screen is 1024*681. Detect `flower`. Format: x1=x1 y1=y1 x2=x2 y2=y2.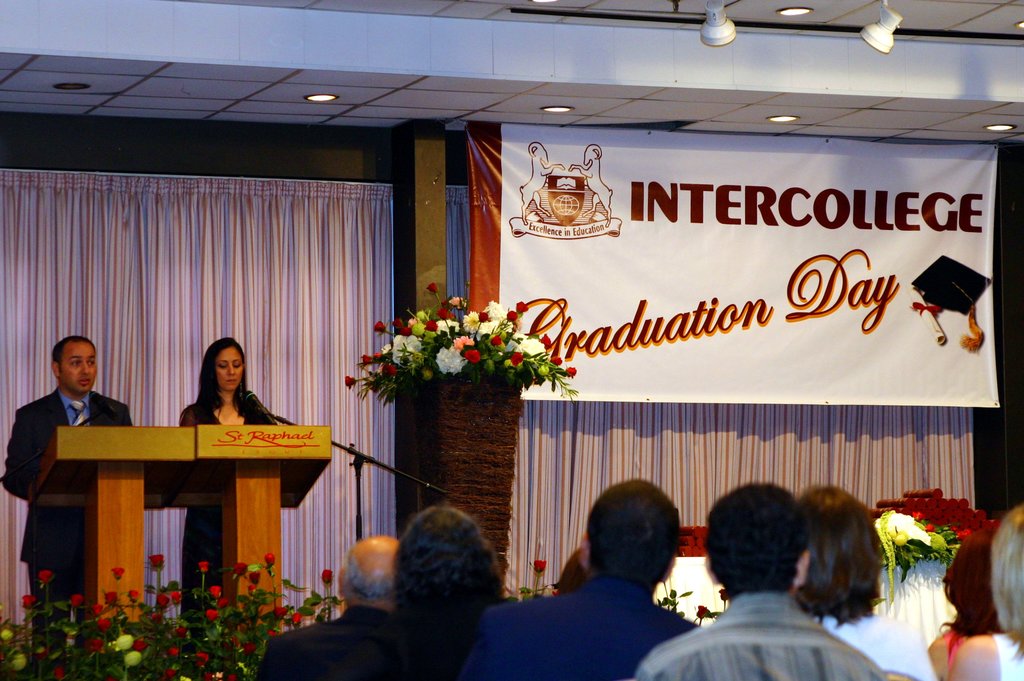
x1=179 y1=625 x2=190 y2=637.
